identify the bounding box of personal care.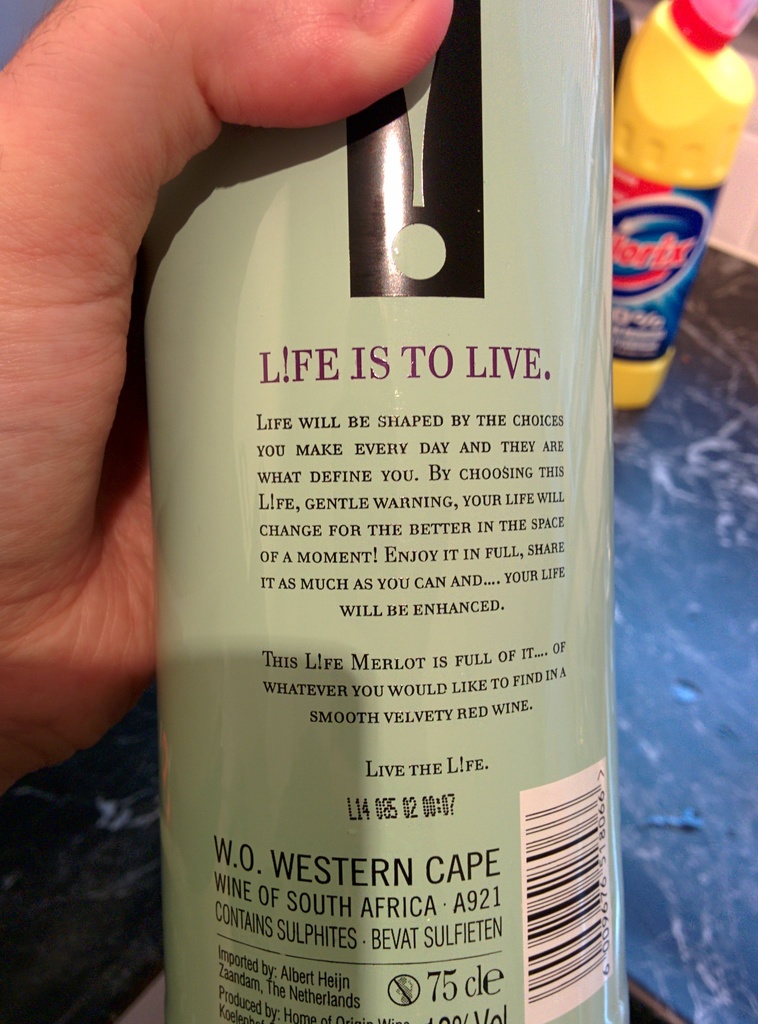
{"x1": 613, "y1": 0, "x2": 756, "y2": 401}.
